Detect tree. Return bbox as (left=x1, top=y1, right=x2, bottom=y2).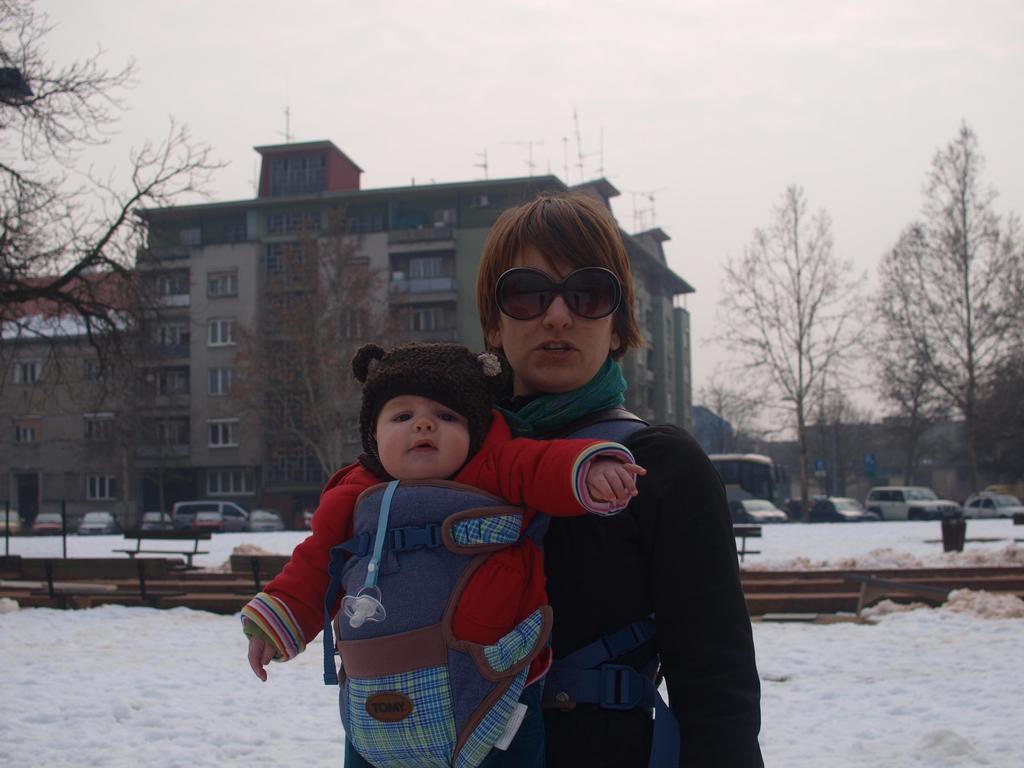
(left=61, top=297, right=191, bottom=548).
